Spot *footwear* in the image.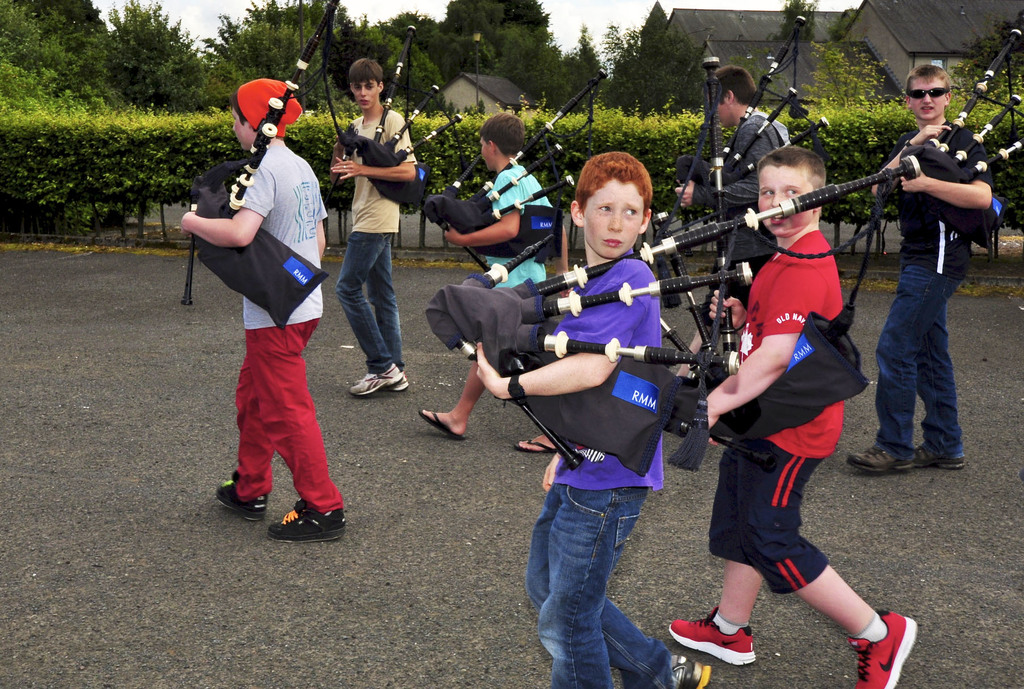
*footwear* found at [left=667, top=653, right=714, bottom=688].
